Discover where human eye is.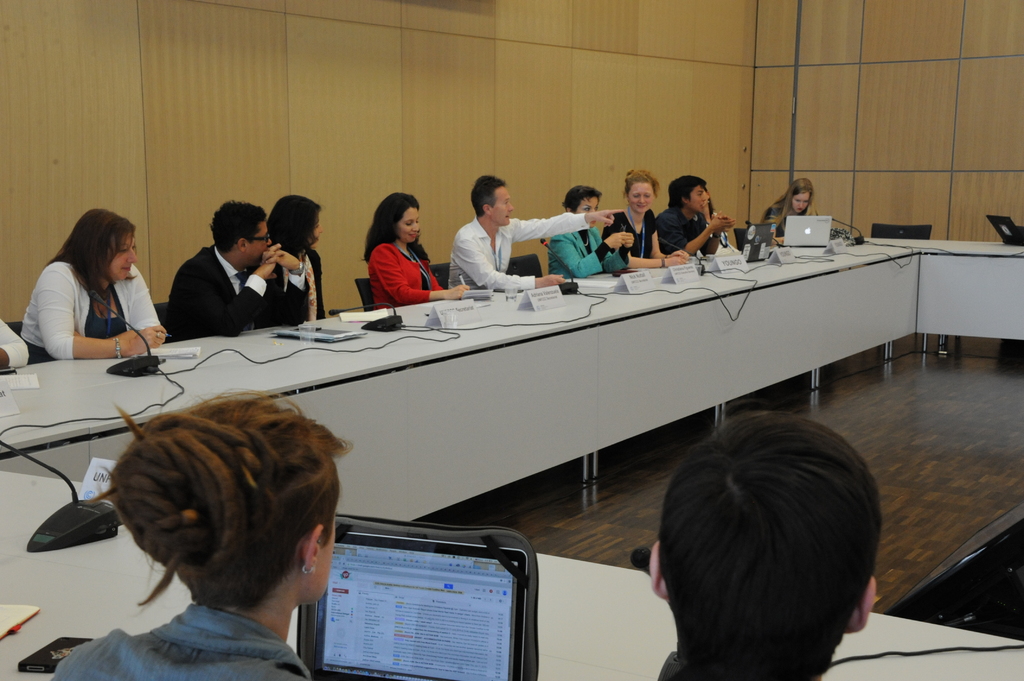
Discovered at 632,194,640,198.
